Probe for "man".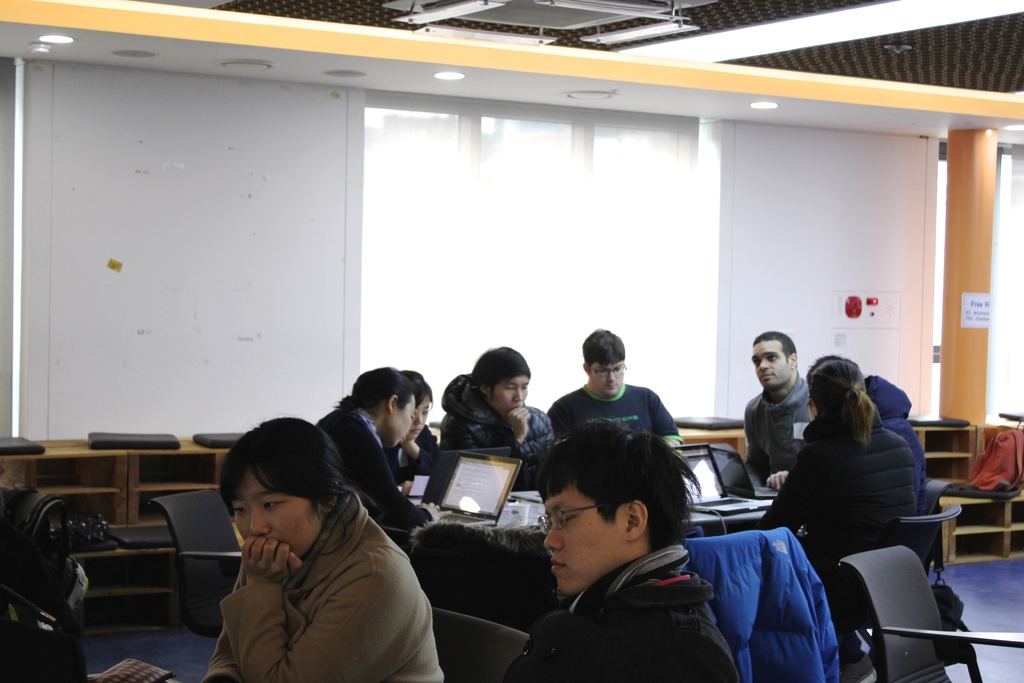
Probe result: [425, 343, 552, 486].
